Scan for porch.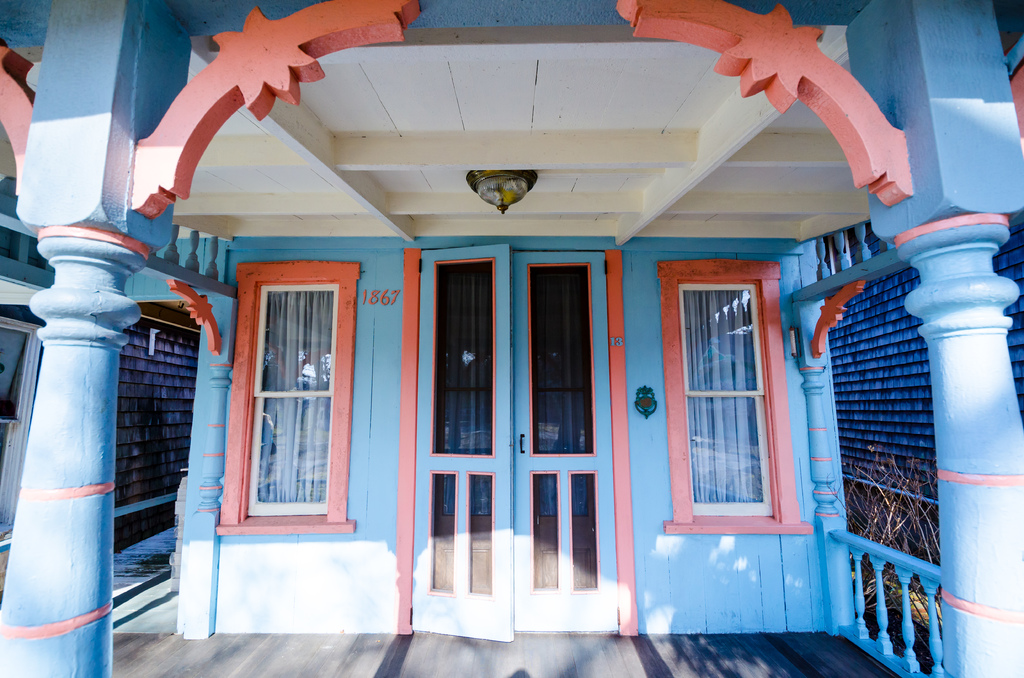
Scan result: 113/629/957/677.
